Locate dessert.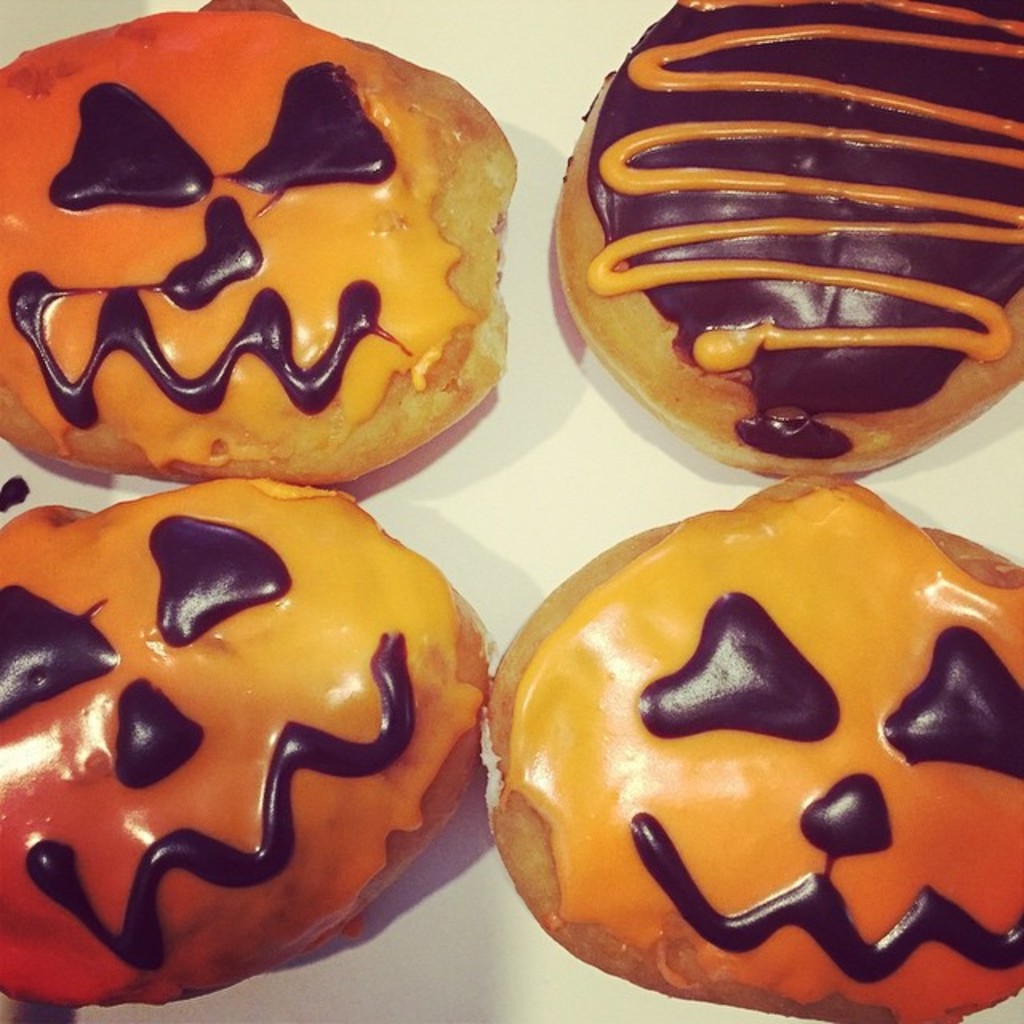
Bounding box: (475, 483, 1022, 1021).
